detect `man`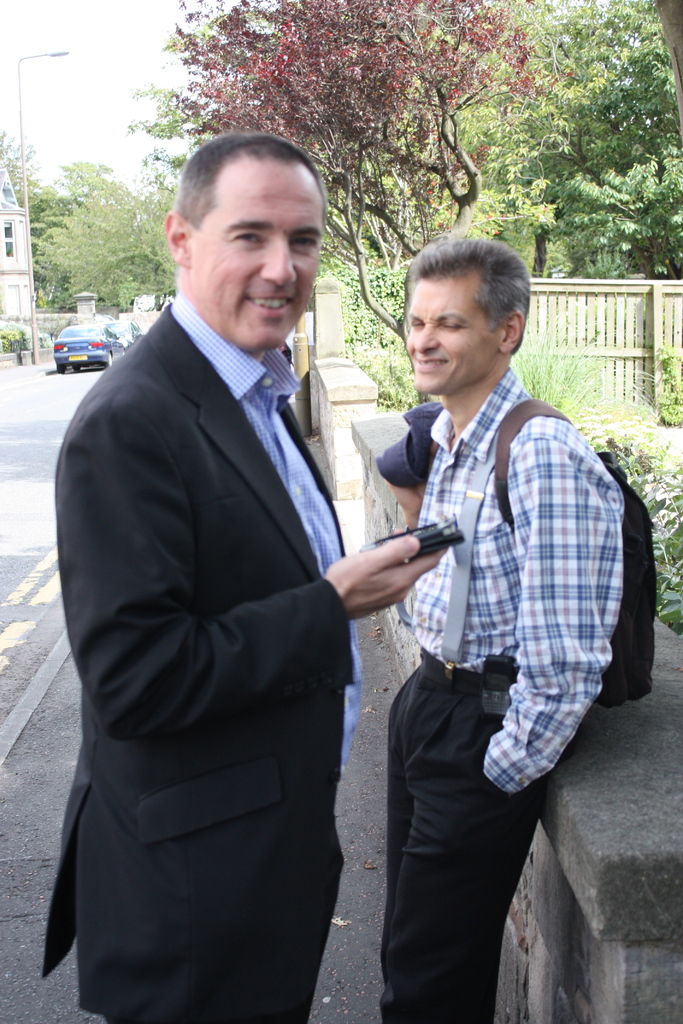
<region>49, 137, 441, 1023</region>
